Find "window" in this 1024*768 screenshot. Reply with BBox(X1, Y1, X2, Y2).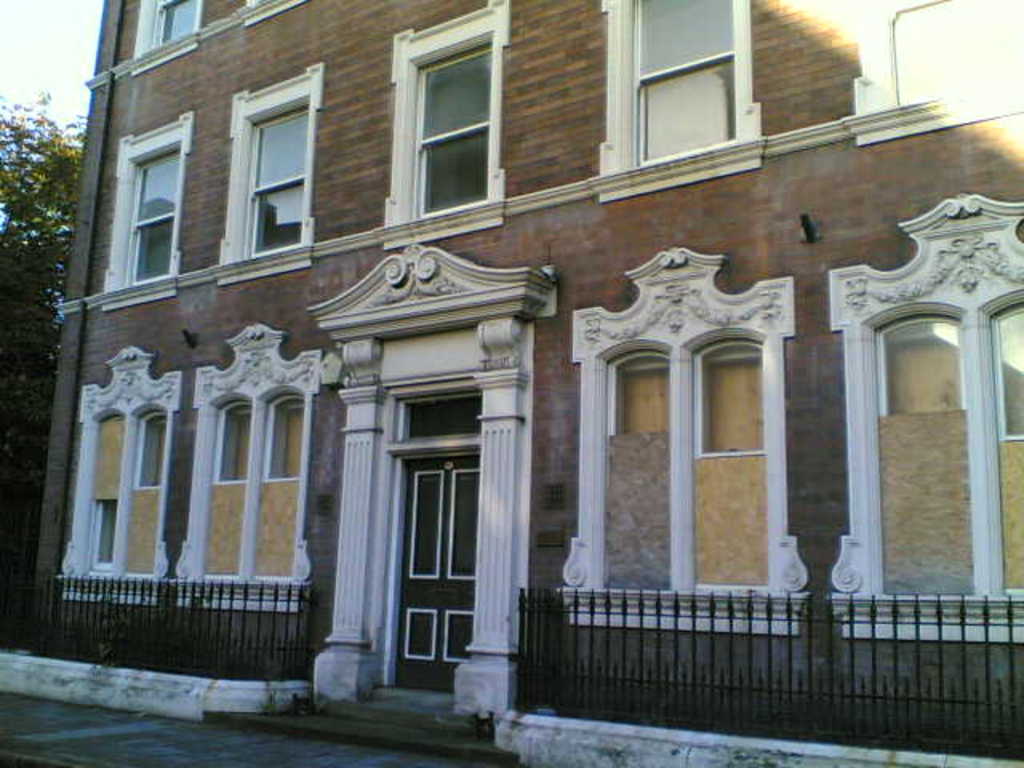
BBox(629, 0, 731, 157).
